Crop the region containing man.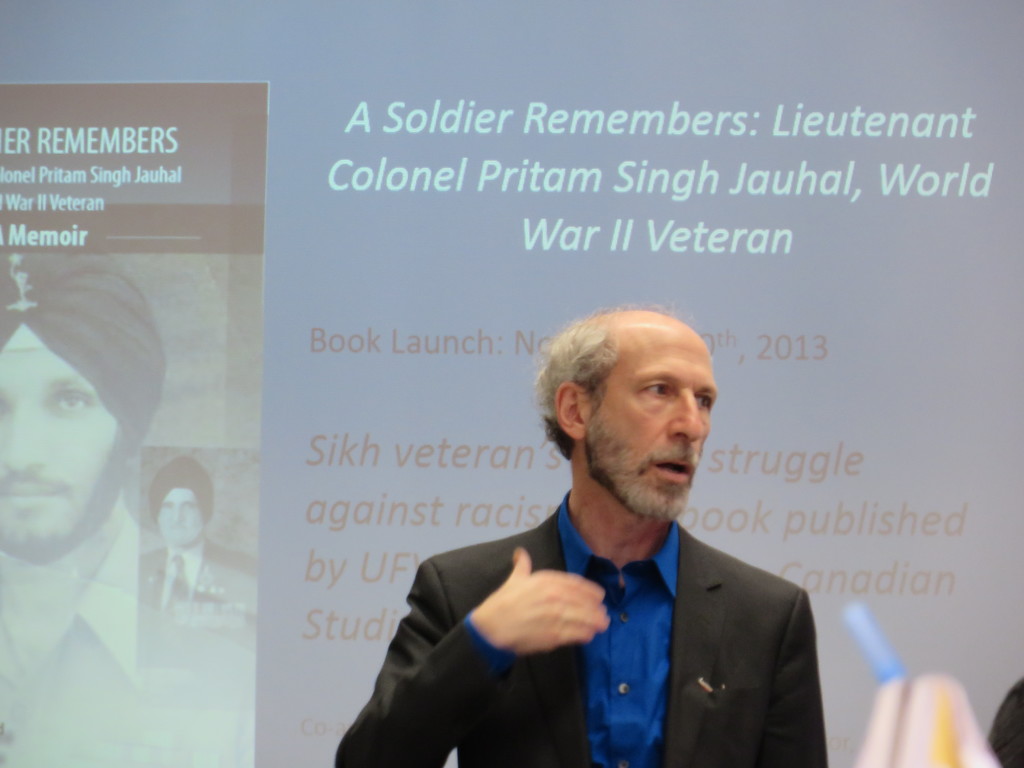
Crop region: bbox=[0, 253, 253, 767].
